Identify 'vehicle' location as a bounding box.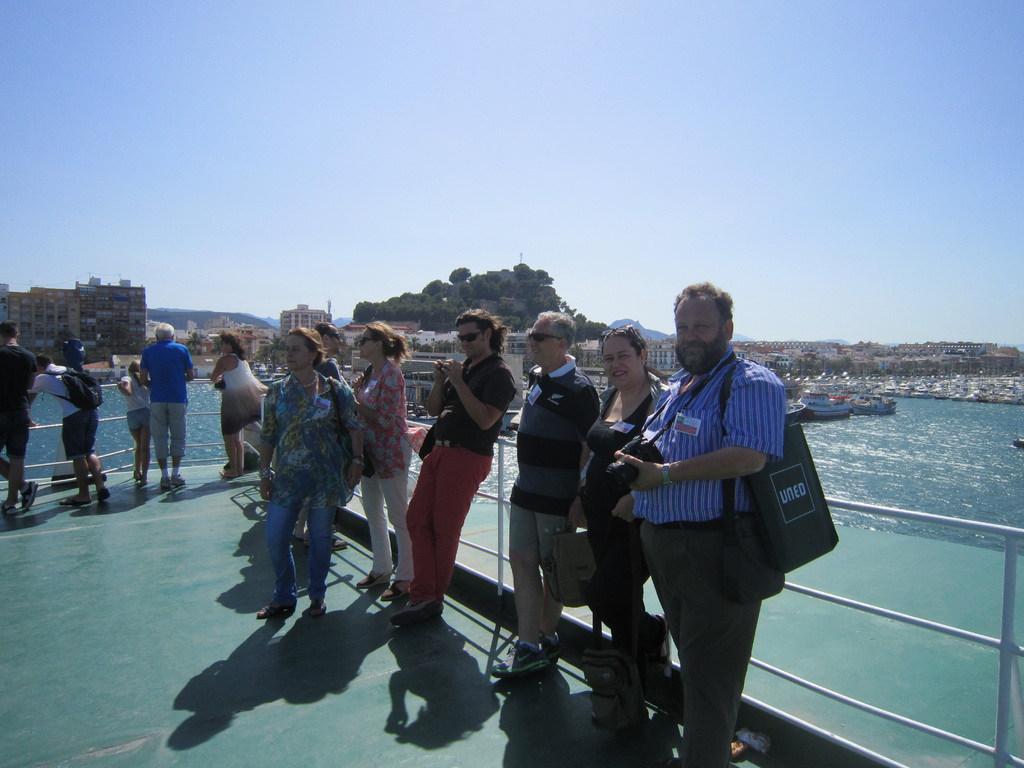
[left=398, top=371, right=436, bottom=389].
